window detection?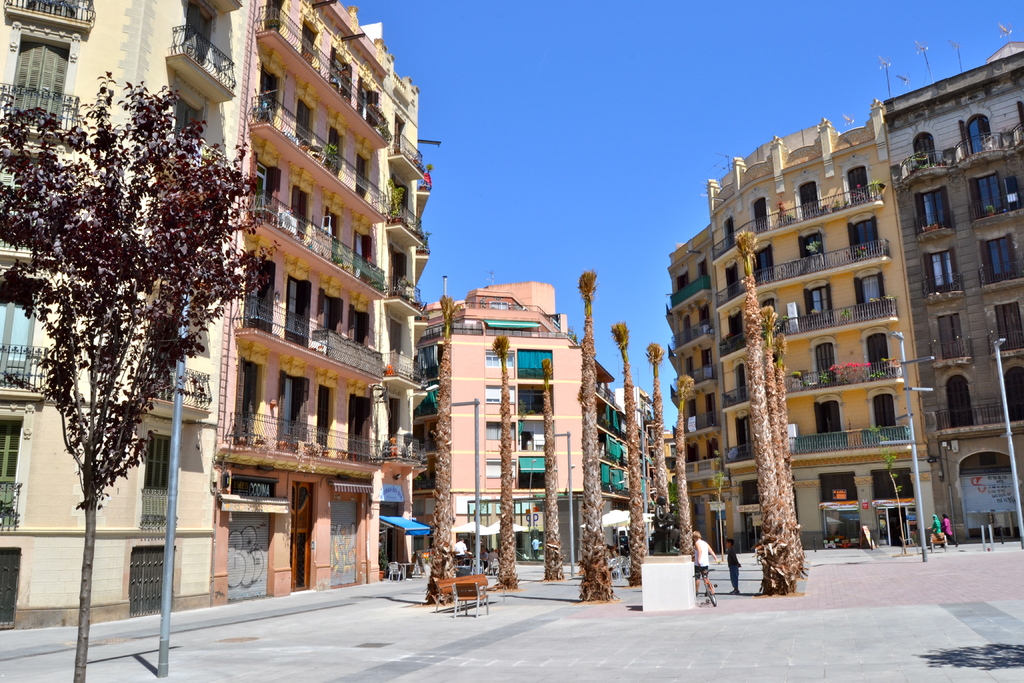
x1=970, y1=173, x2=998, y2=216
